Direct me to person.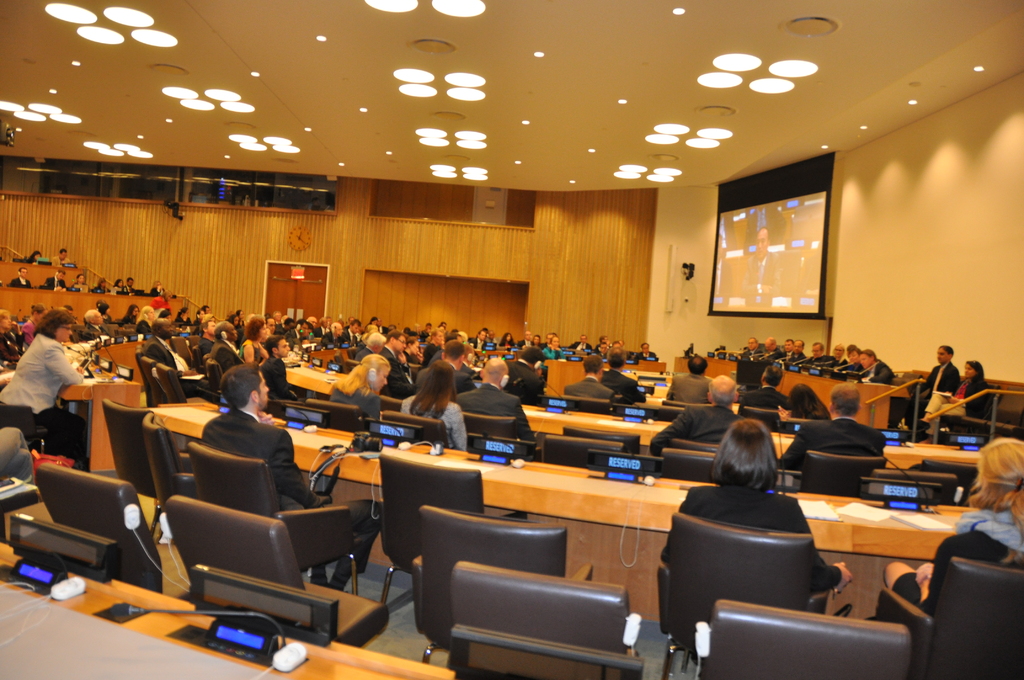
Direction: (69, 272, 92, 293).
